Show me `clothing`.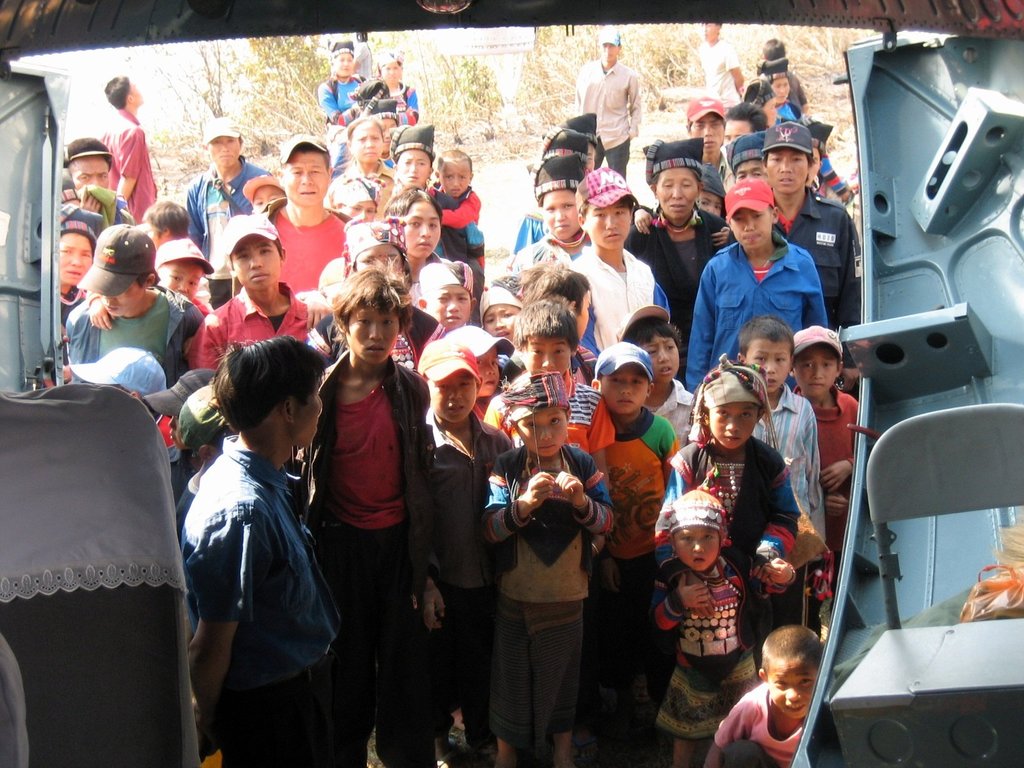
`clothing` is here: rect(193, 289, 321, 381).
